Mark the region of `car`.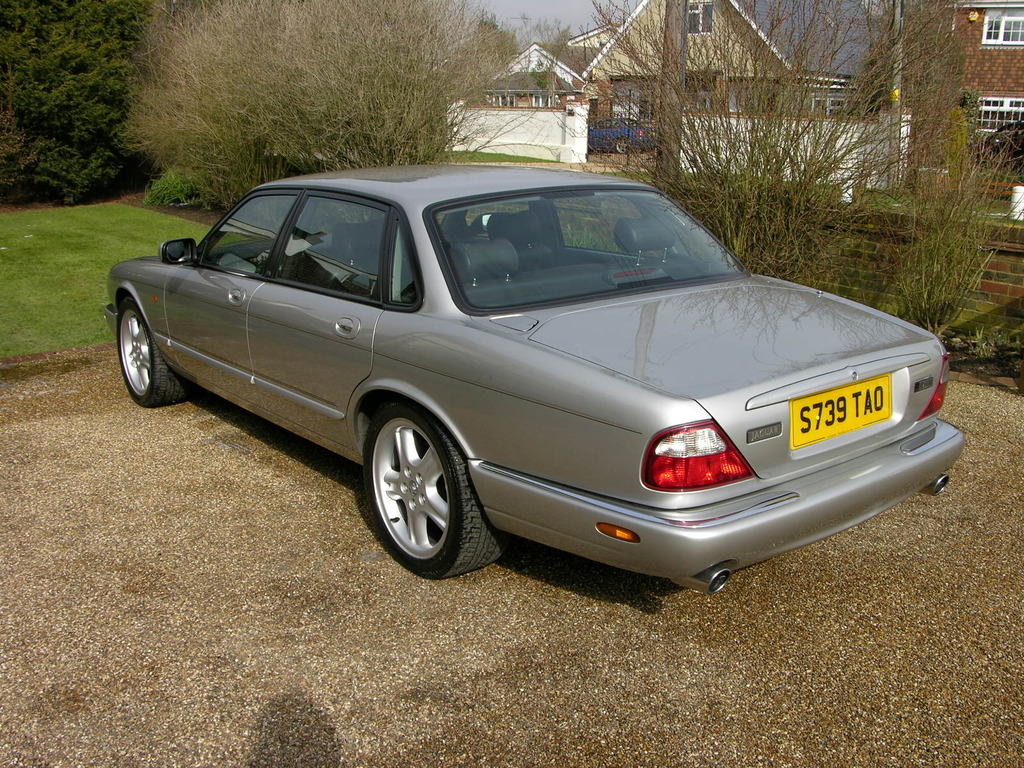
Region: x1=589 y1=116 x2=654 y2=155.
